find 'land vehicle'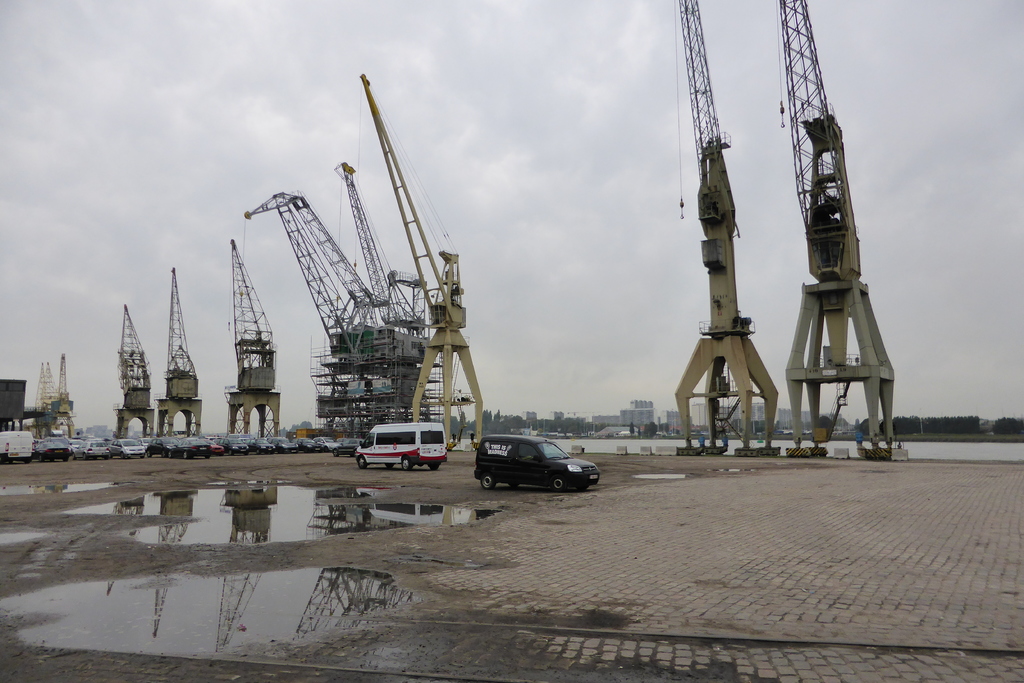
0,430,34,466
